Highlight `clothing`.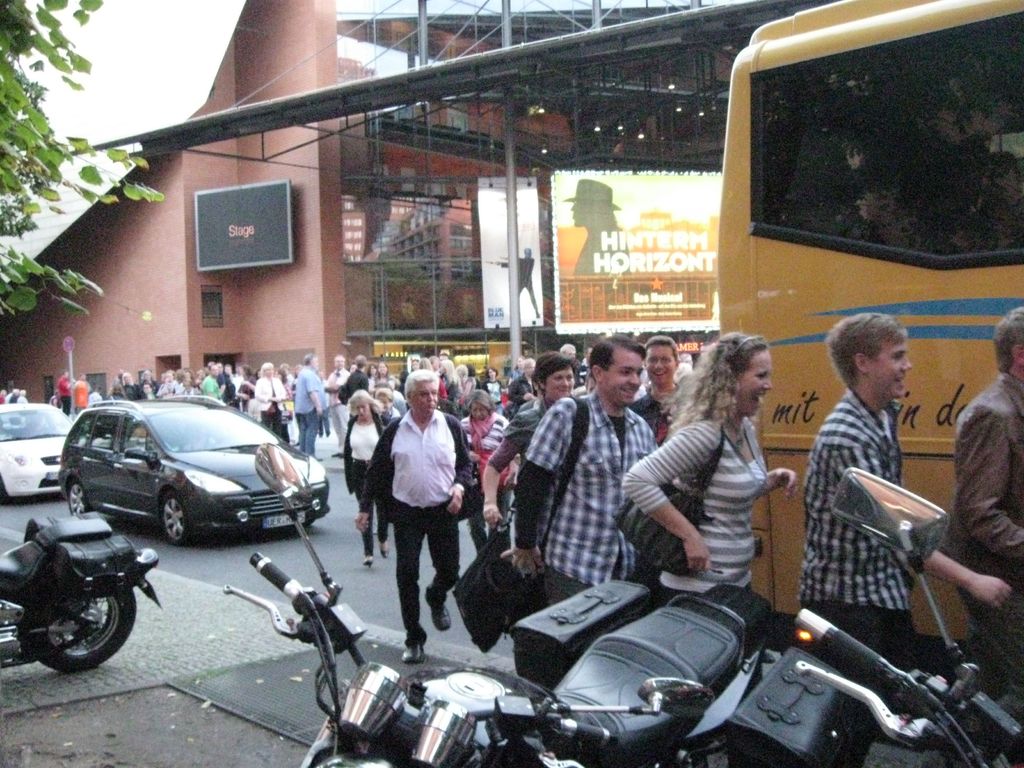
Highlighted region: (70,378,86,414).
